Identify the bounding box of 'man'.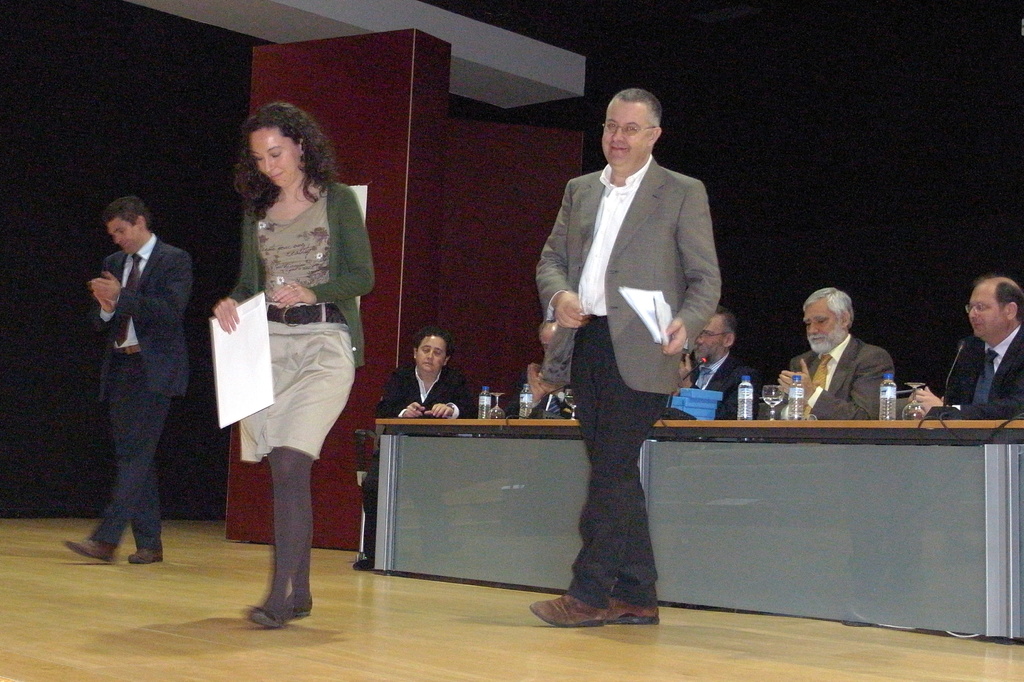
<bbox>64, 195, 191, 565</bbox>.
